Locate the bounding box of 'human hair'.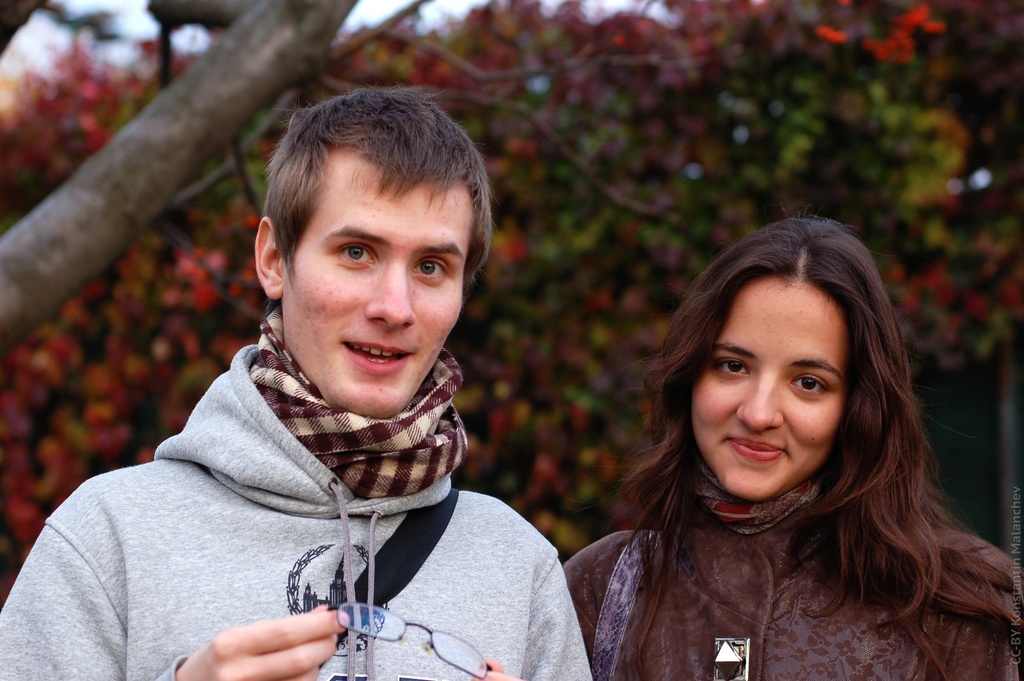
Bounding box: x1=259, y1=89, x2=492, y2=300.
